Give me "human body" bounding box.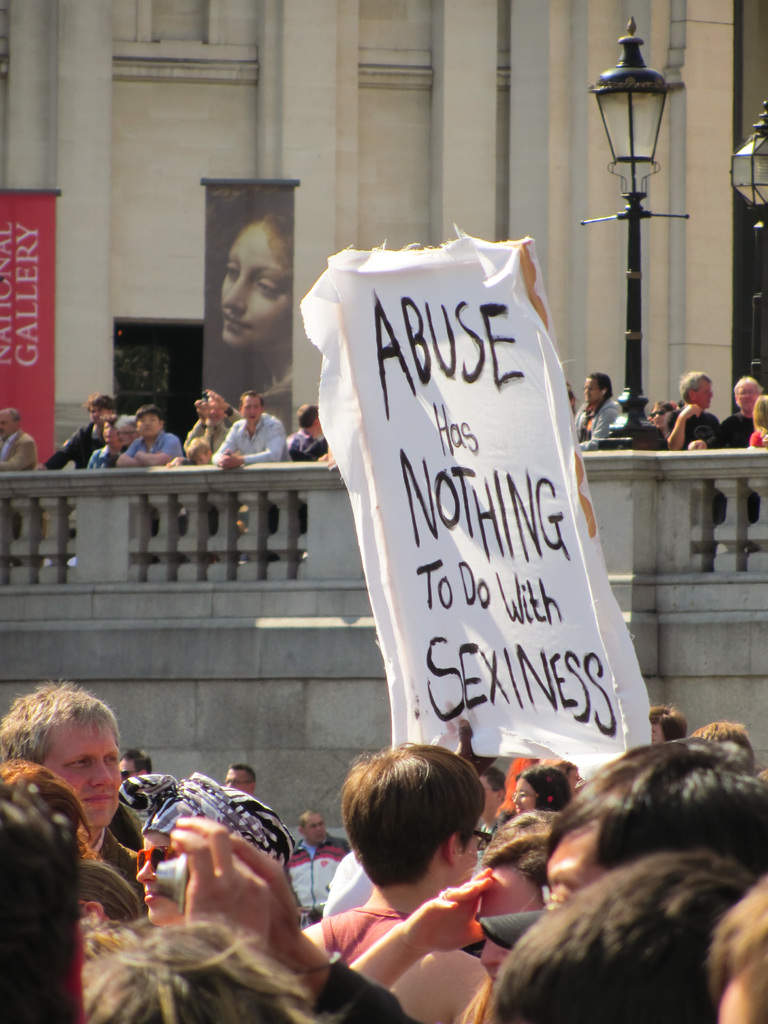
(289,742,486,1023).
